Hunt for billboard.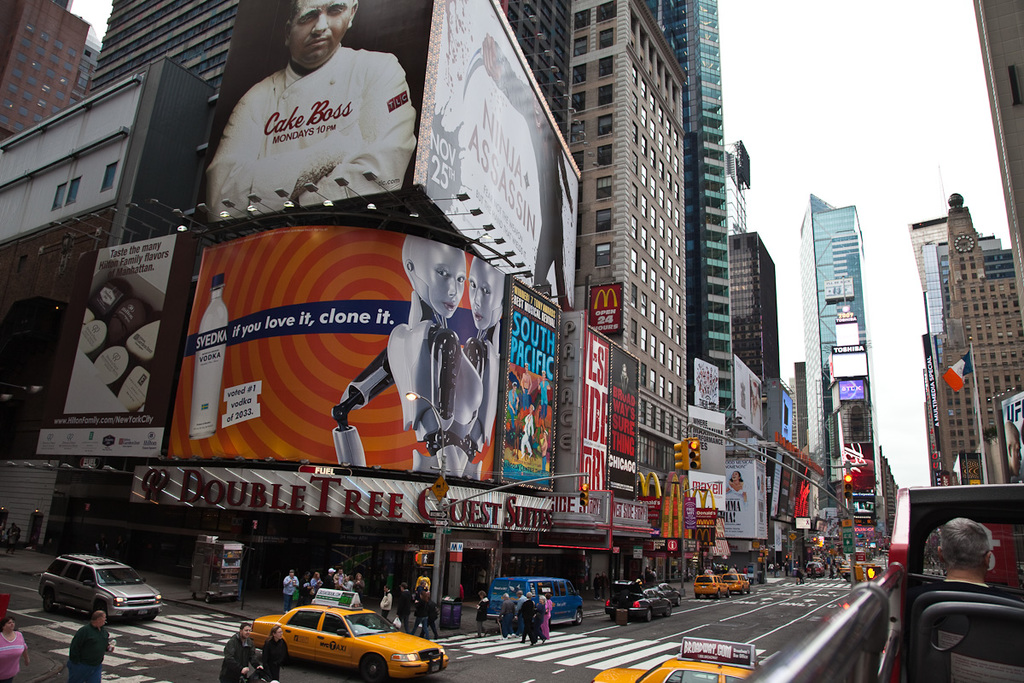
Hunted down at bbox=[592, 282, 622, 336].
